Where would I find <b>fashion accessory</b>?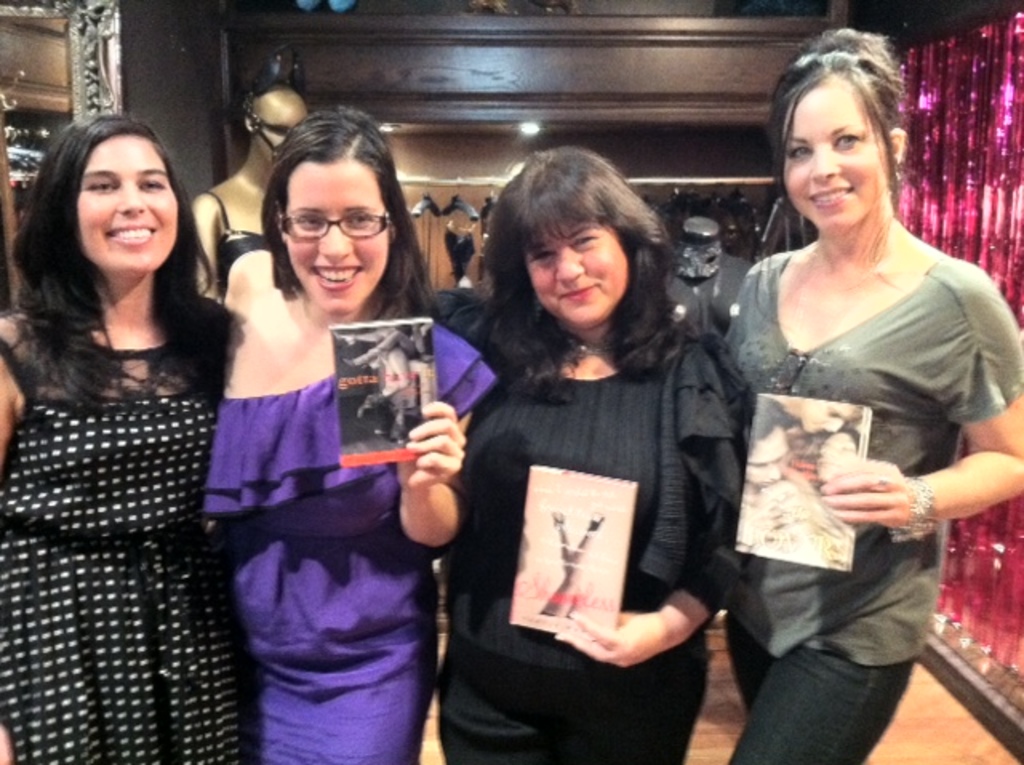
At x1=566, y1=341, x2=608, y2=357.
